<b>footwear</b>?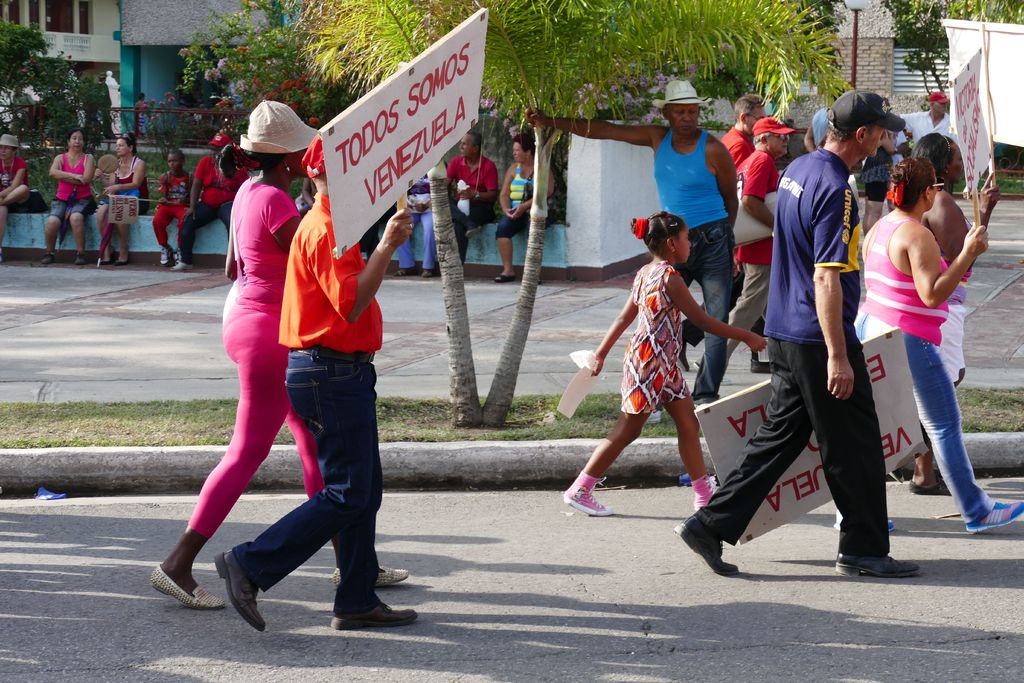
207, 545, 268, 633
